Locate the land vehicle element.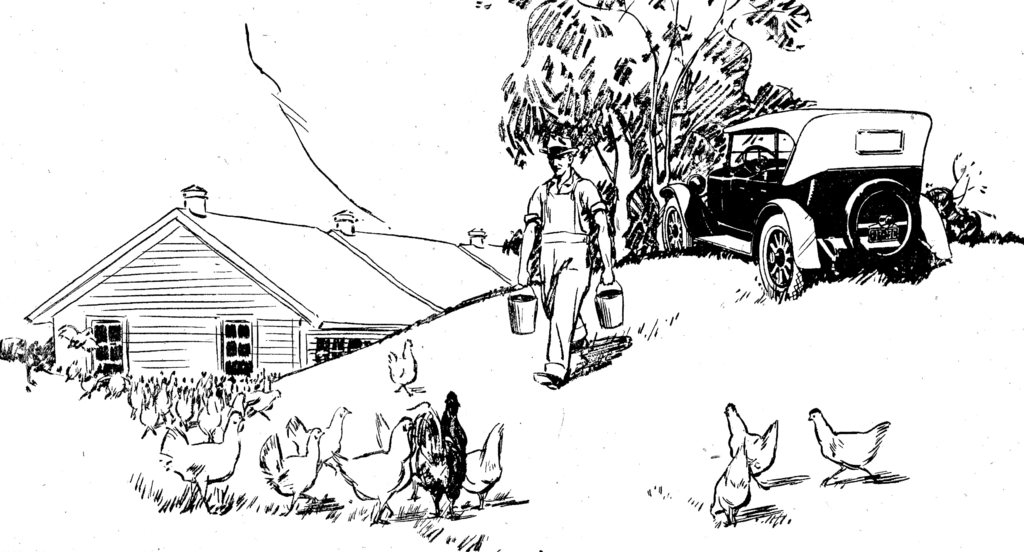
Element bbox: bbox(672, 97, 957, 304).
